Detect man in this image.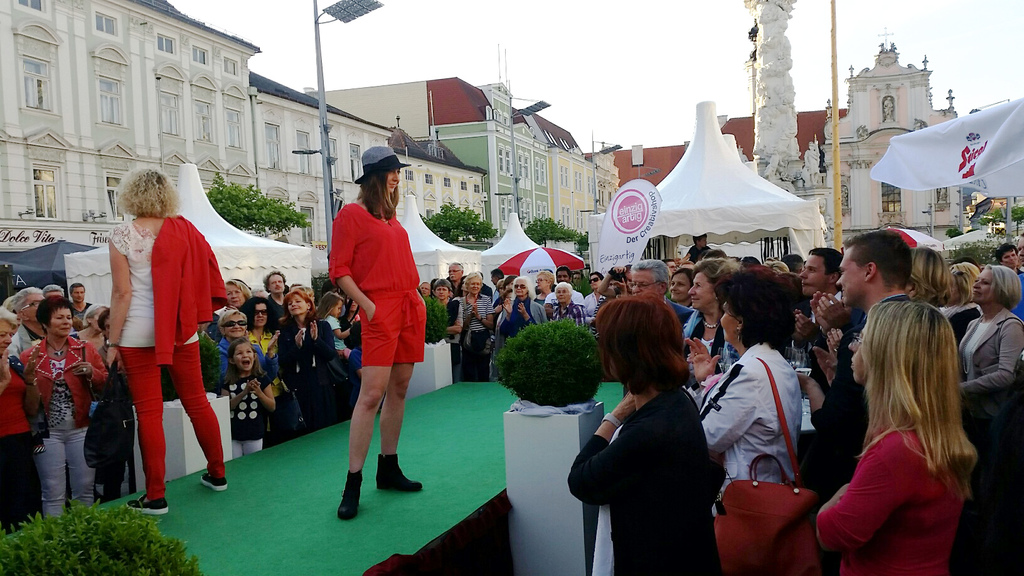
Detection: {"x1": 545, "y1": 267, "x2": 585, "y2": 315}.
